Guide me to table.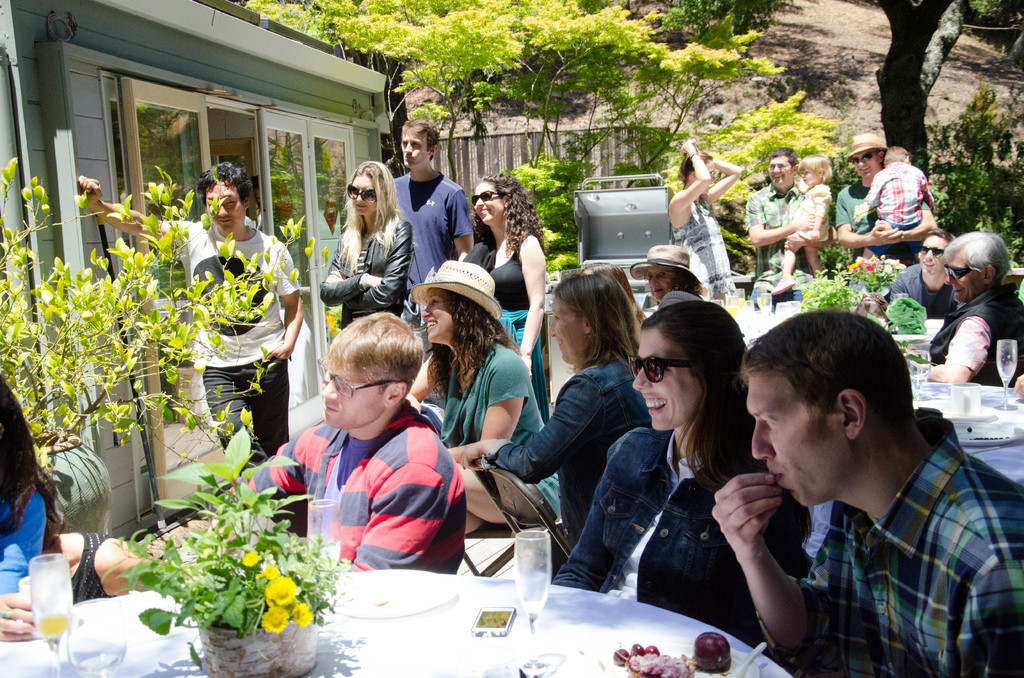
Guidance: 226, 518, 831, 677.
